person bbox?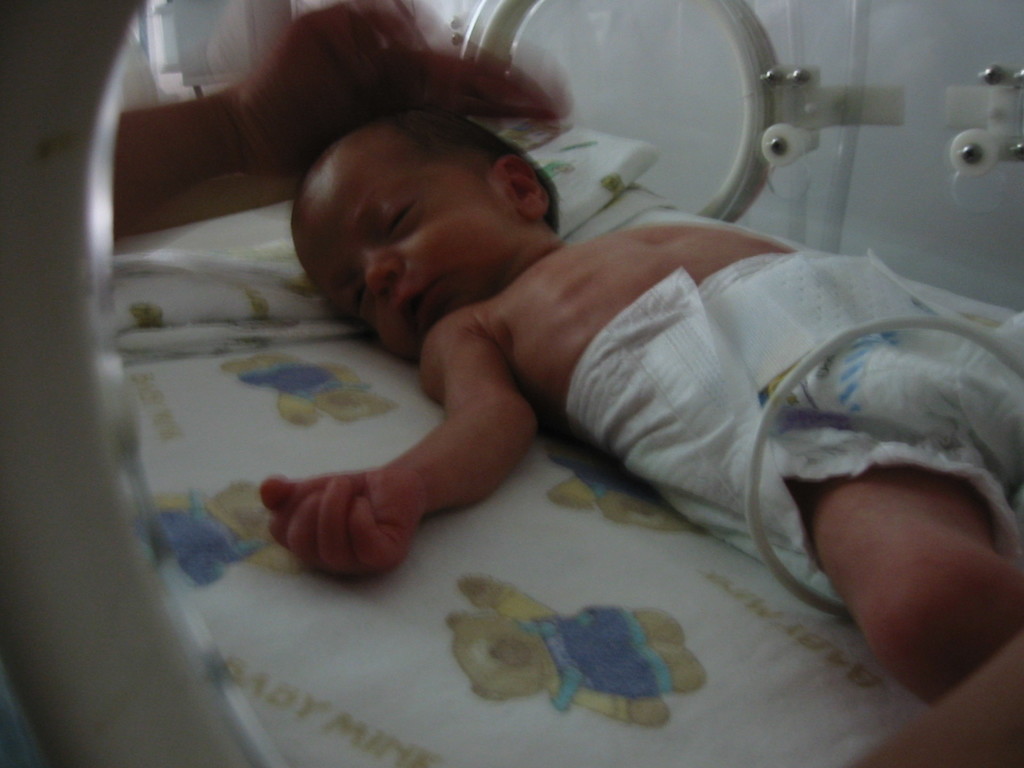
{"x1": 255, "y1": 106, "x2": 1023, "y2": 708}
